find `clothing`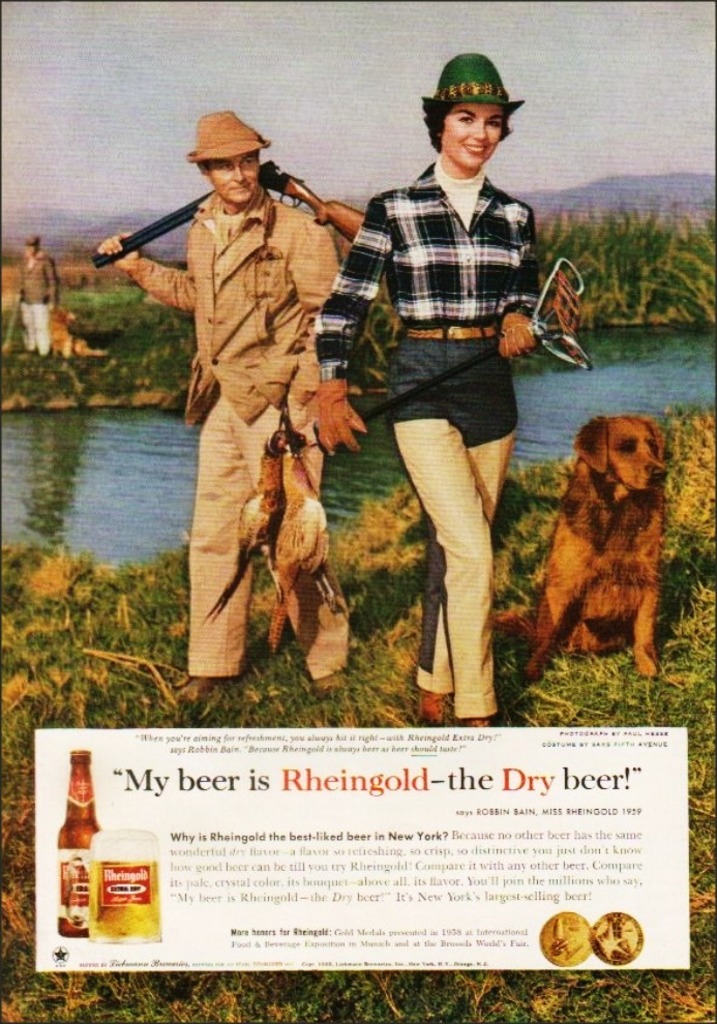
<bbox>309, 151, 540, 716</bbox>
